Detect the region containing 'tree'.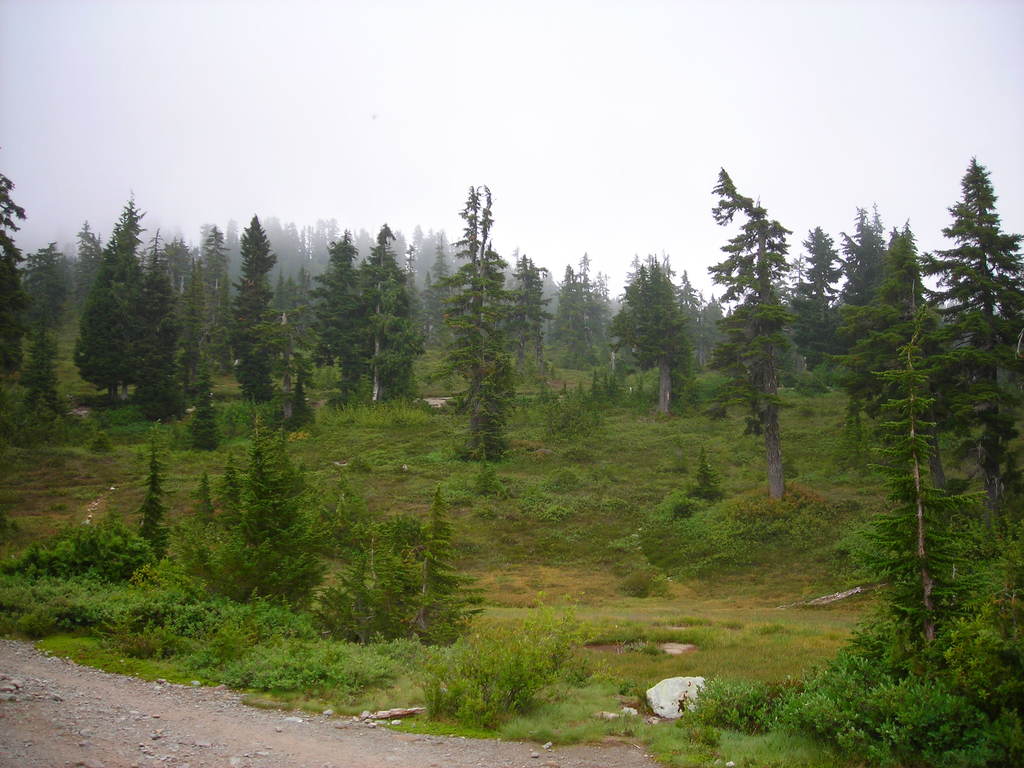
<bbox>836, 190, 899, 394</bbox>.
